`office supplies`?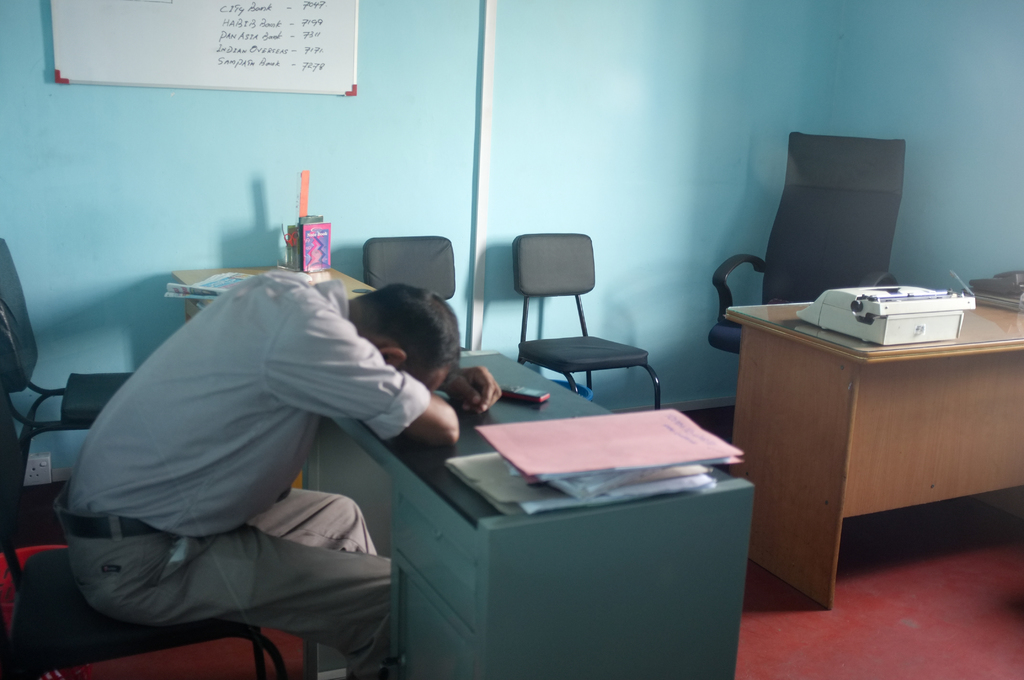
region(794, 273, 972, 344)
